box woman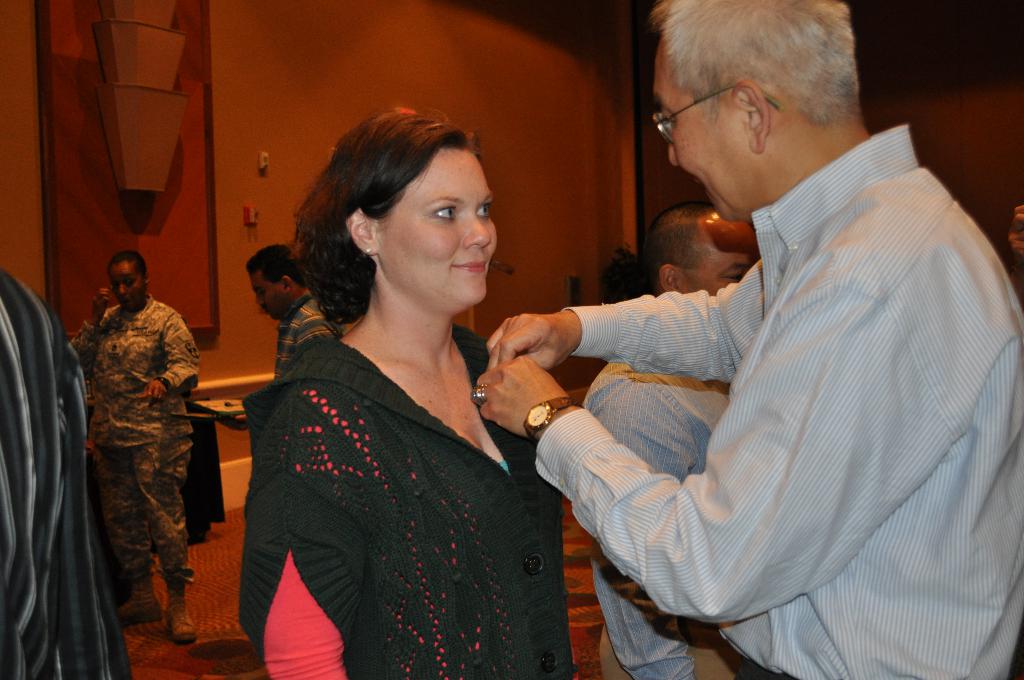
(x1=226, y1=120, x2=583, y2=679)
